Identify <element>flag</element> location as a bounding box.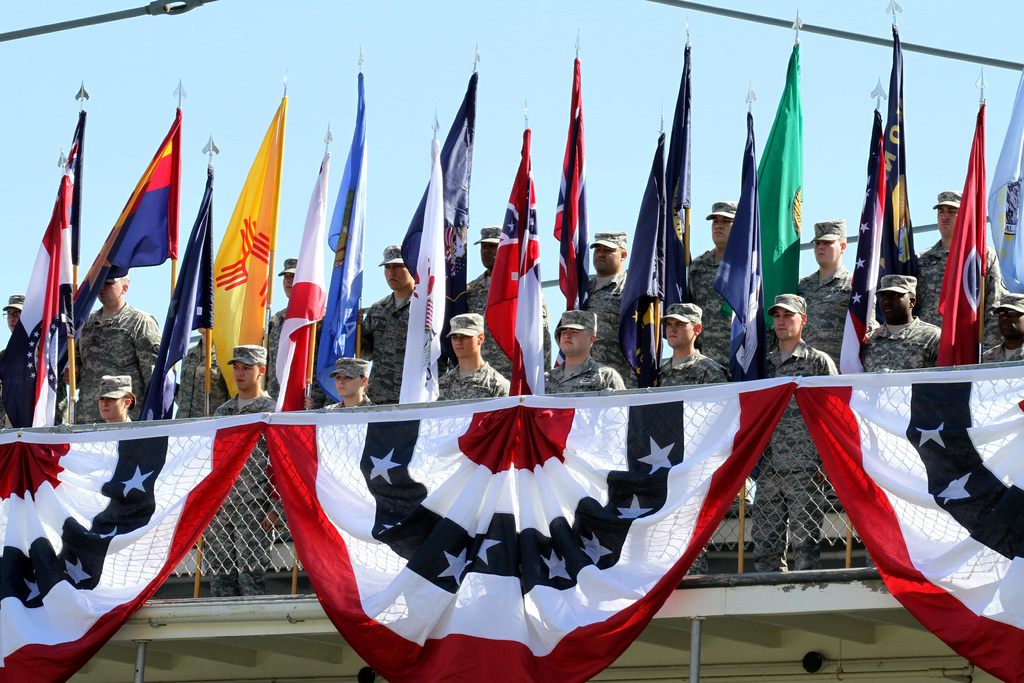
268, 145, 331, 407.
